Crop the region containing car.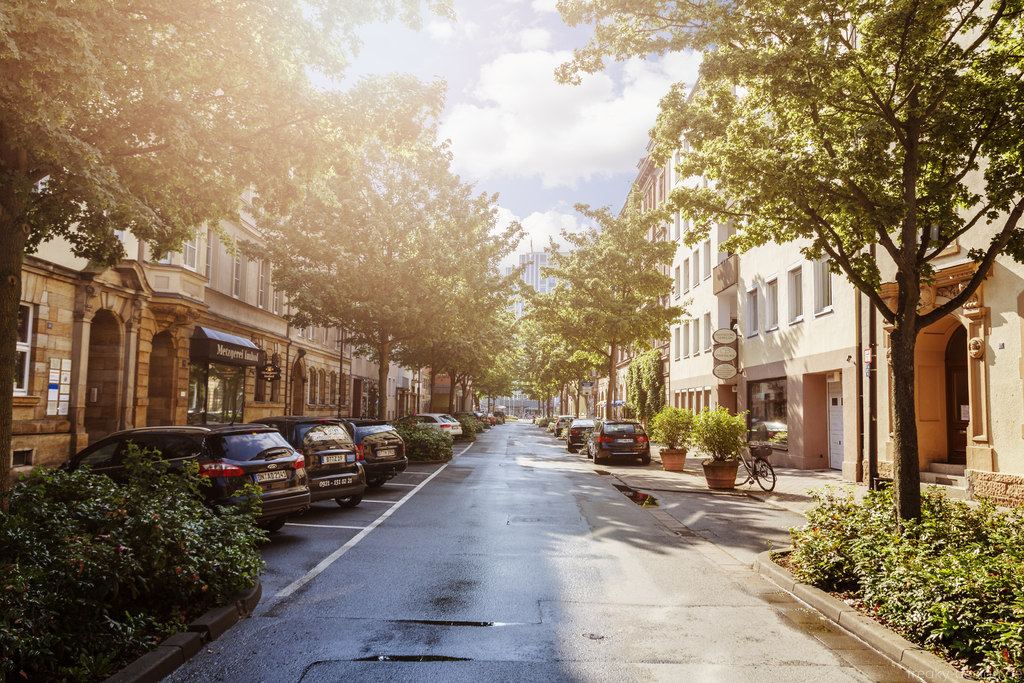
Crop region: detection(413, 407, 464, 445).
